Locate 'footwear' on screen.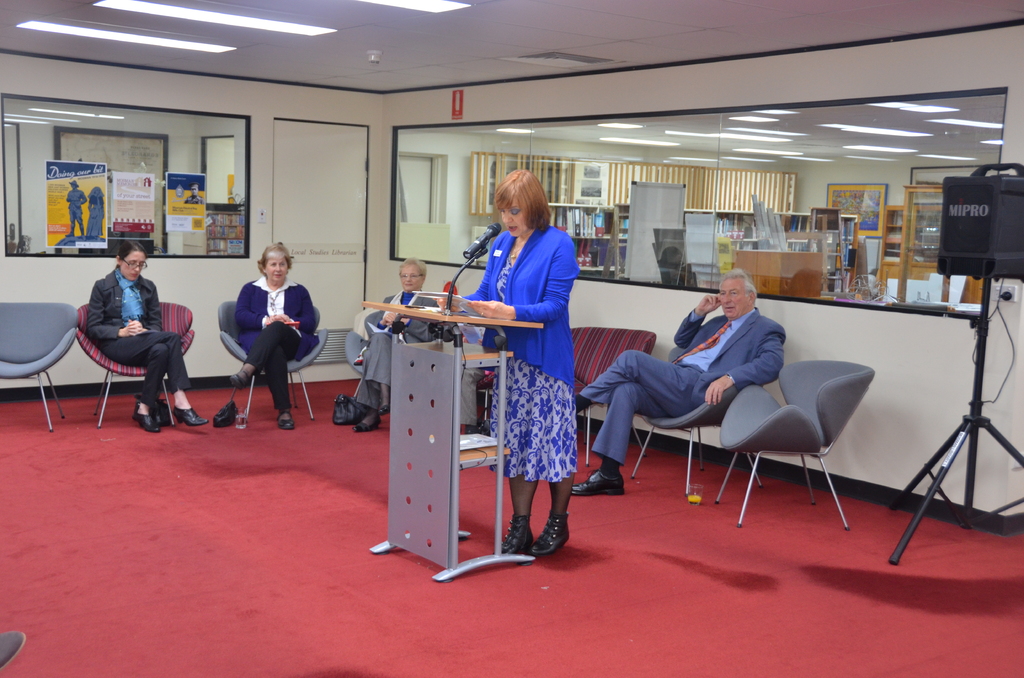
On screen at x1=132 y1=408 x2=161 y2=433.
